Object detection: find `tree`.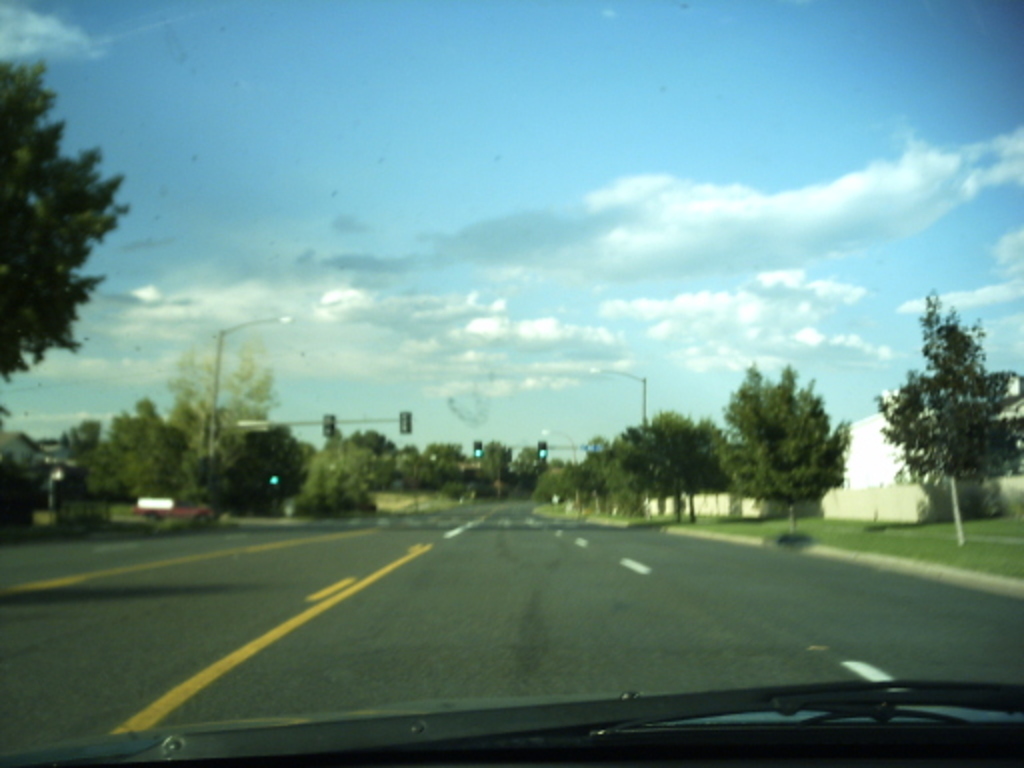
select_region(720, 360, 858, 538).
